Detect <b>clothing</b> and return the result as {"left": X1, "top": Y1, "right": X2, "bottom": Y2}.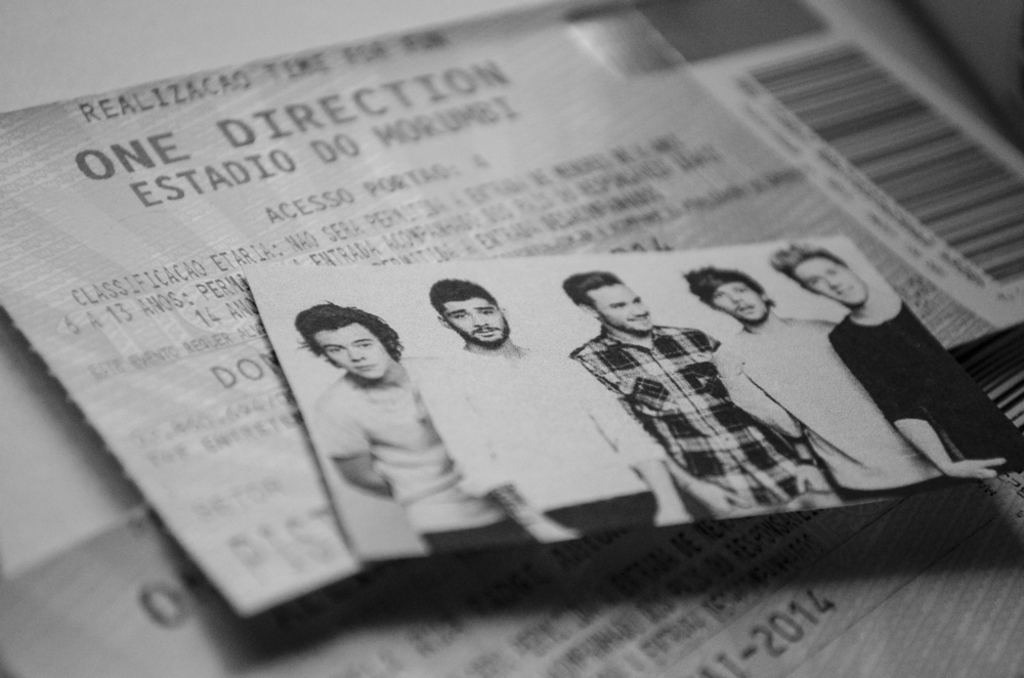
{"left": 826, "top": 299, "right": 1023, "bottom": 472}.
